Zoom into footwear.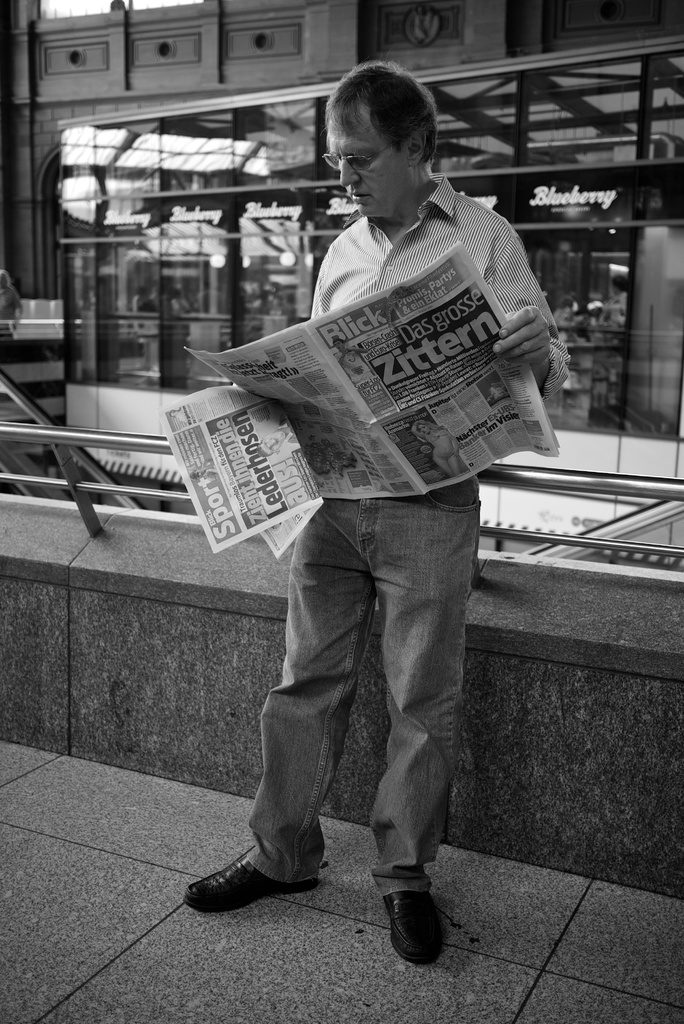
Zoom target: left=179, top=855, right=332, bottom=911.
